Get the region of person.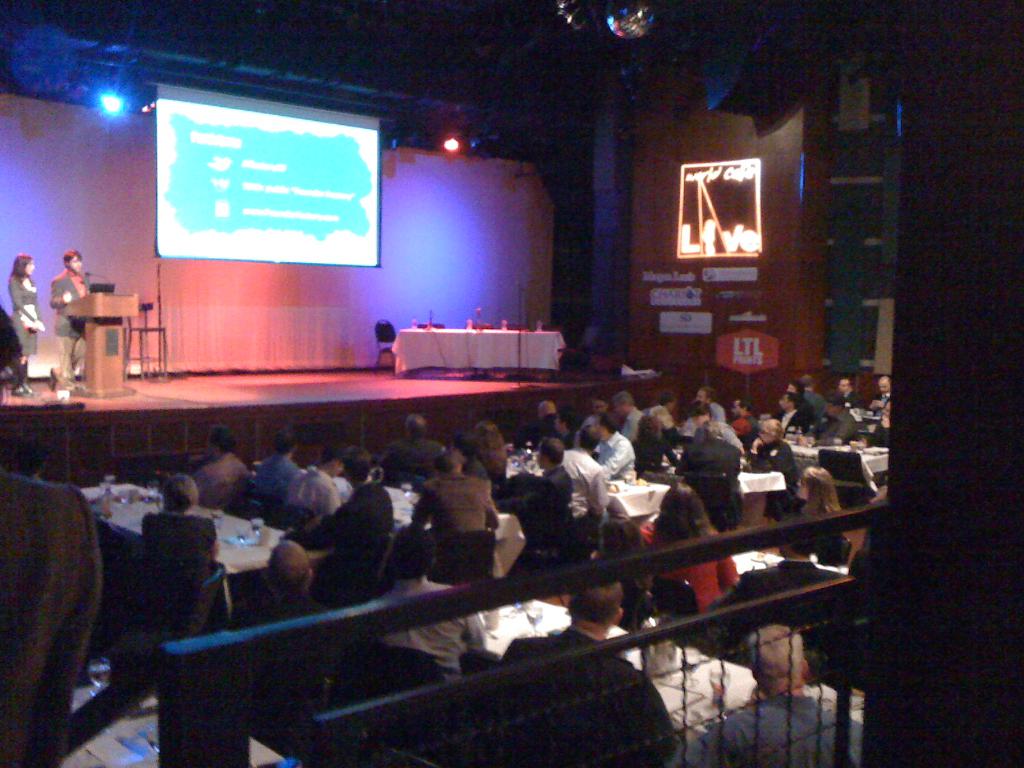
x1=327, y1=442, x2=395, y2=557.
